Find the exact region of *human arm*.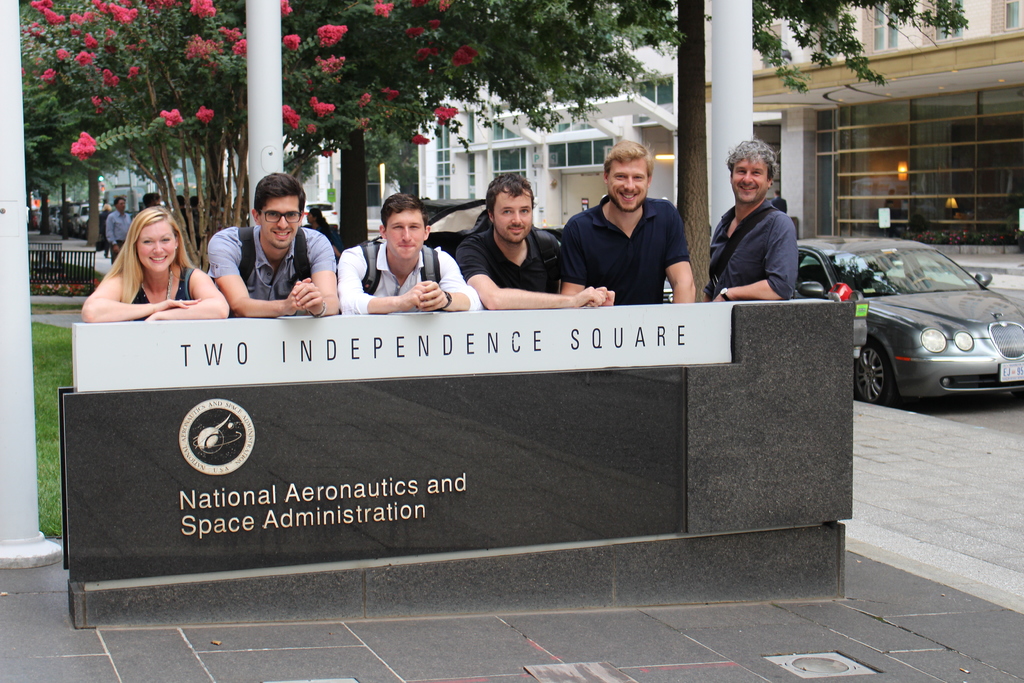
Exact region: BBox(138, 260, 232, 327).
